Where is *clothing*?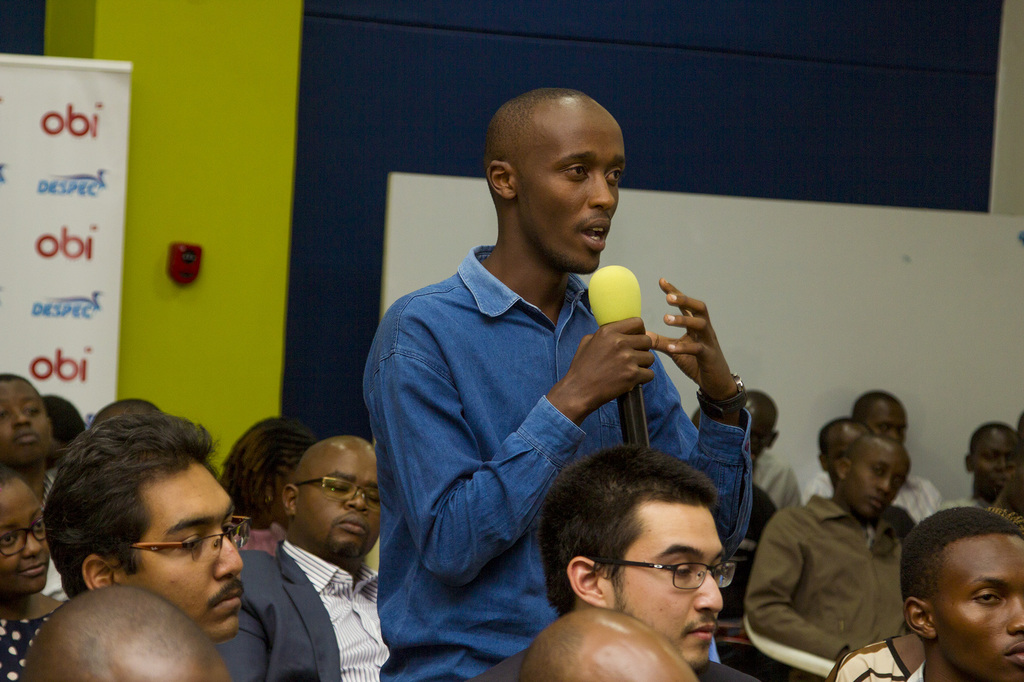
bbox=(750, 453, 801, 509).
